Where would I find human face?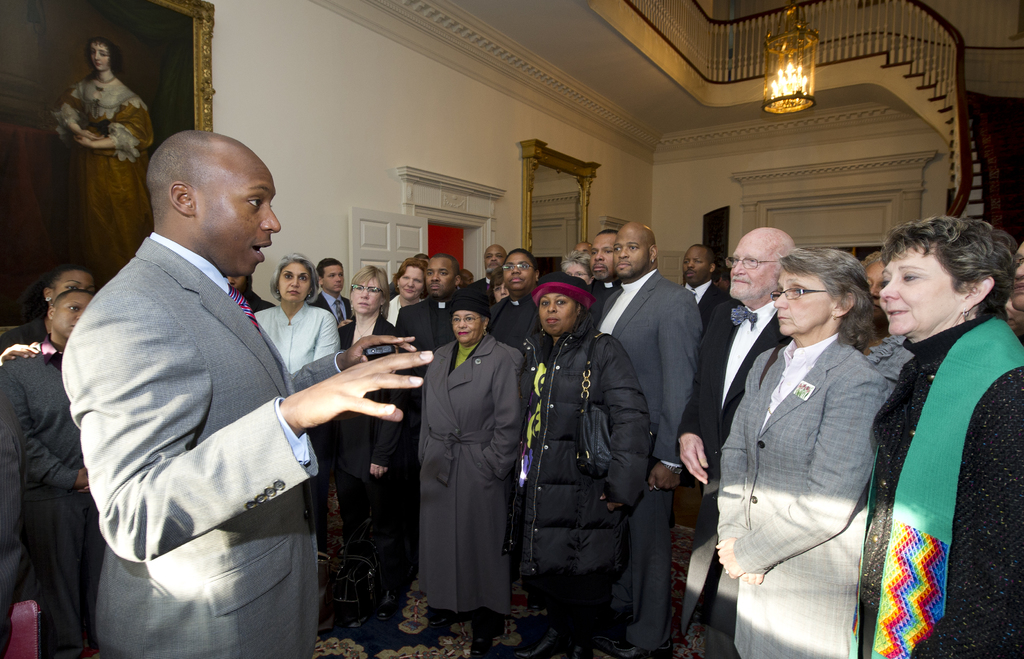
At pyautogui.locateOnScreen(92, 42, 109, 75).
